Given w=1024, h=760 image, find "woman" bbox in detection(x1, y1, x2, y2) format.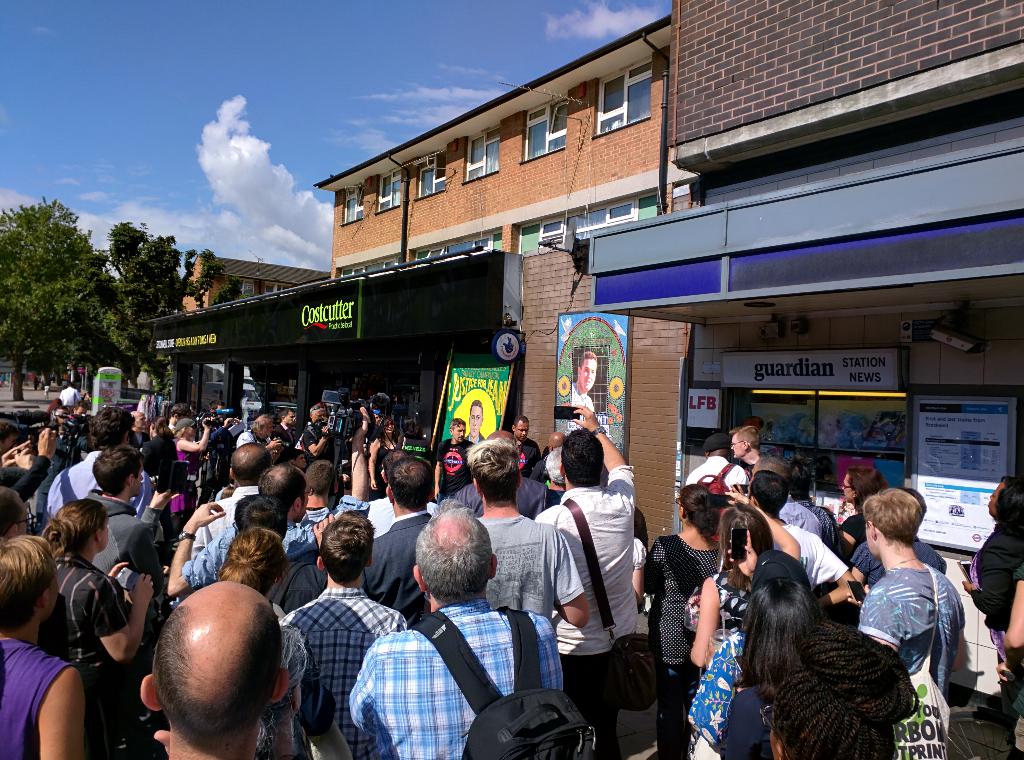
detection(760, 616, 920, 759).
